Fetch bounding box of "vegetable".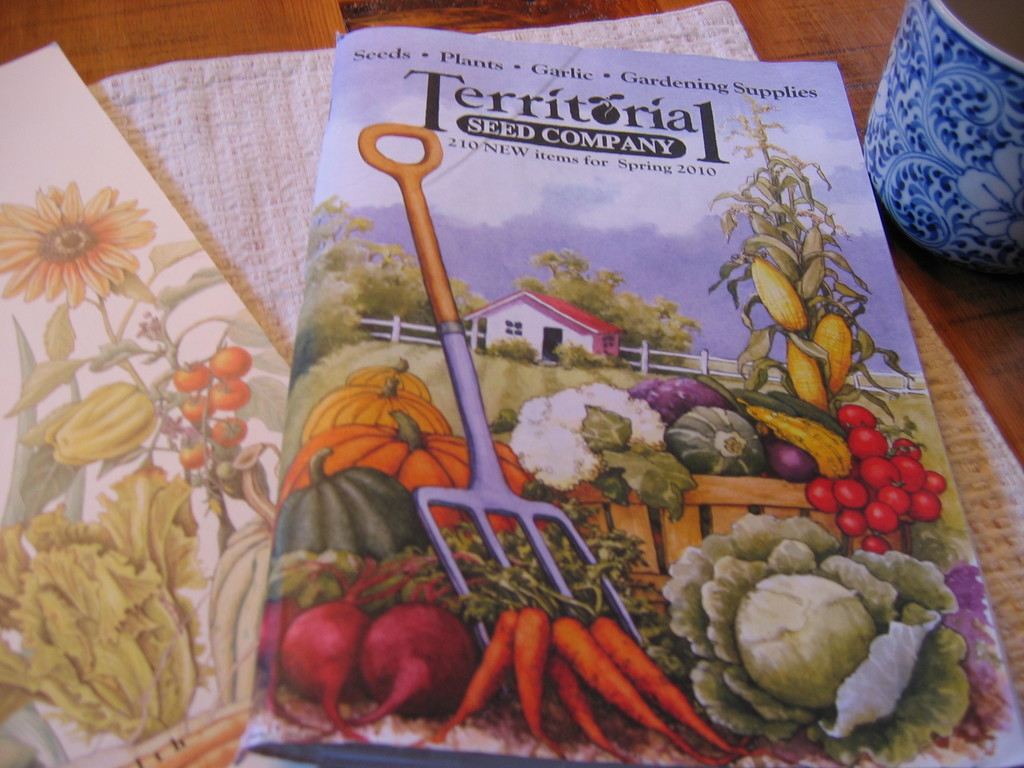
Bbox: rect(183, 399, 214, 419).
